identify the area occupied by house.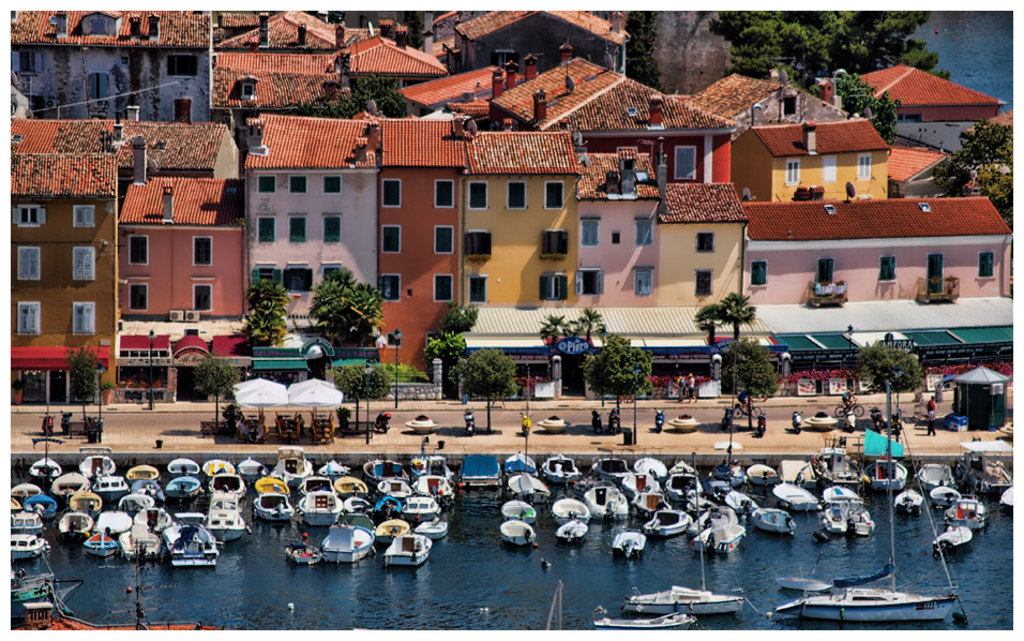
Area: BBox(665, 81, 831, 124).
